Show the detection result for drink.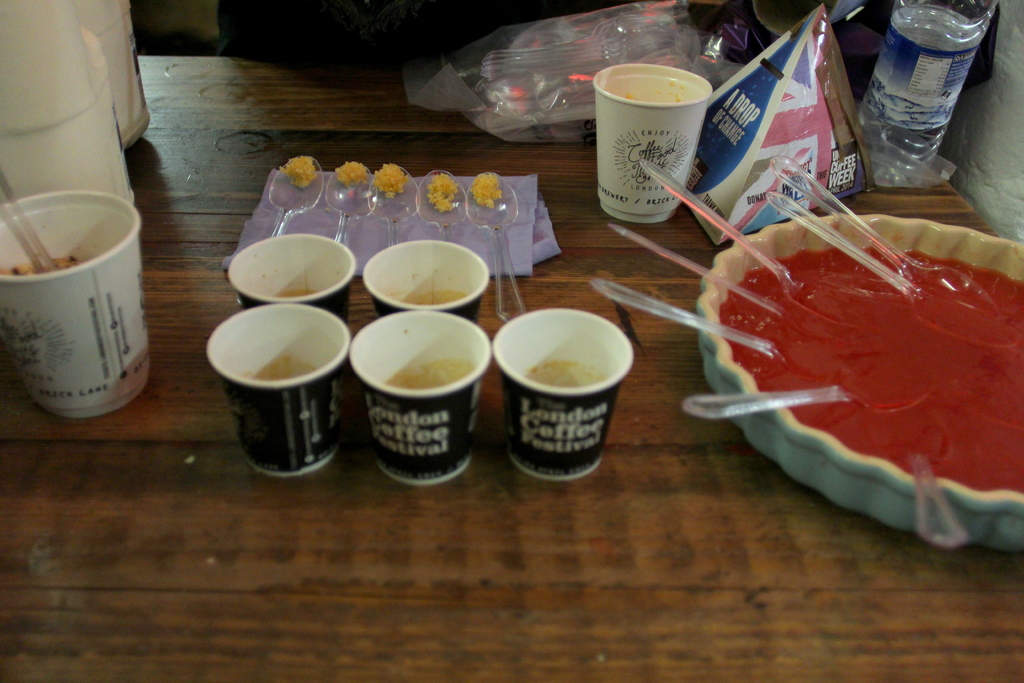
719, 242, 1022, 503.
